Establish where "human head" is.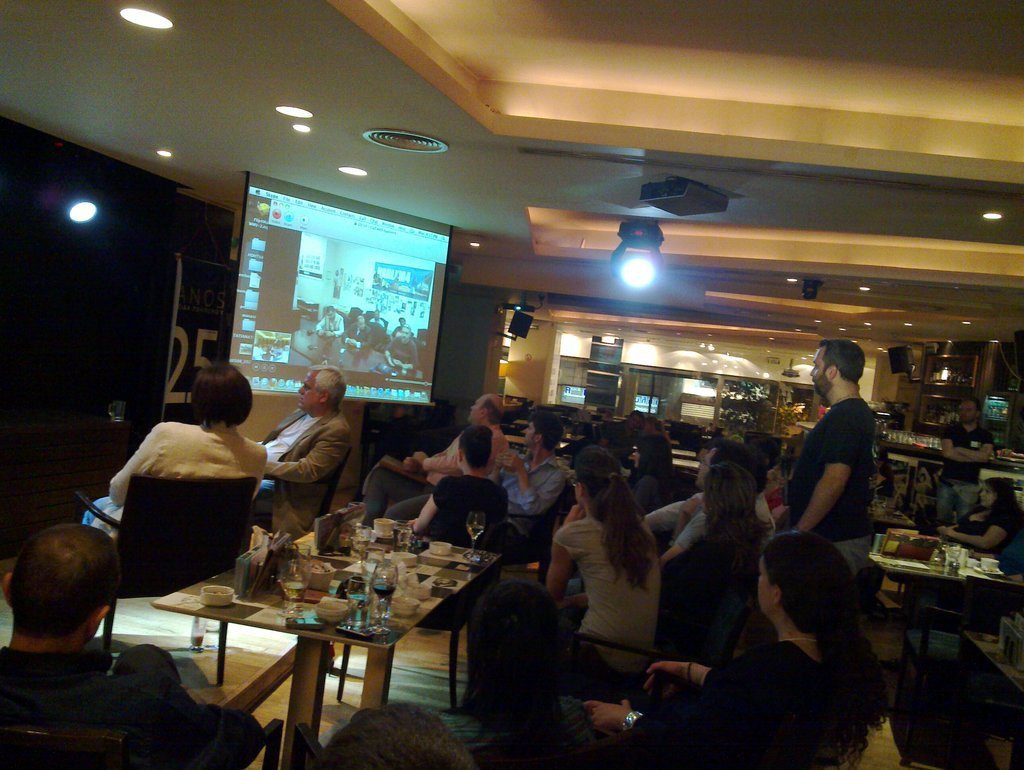
Established at [left=701, top=465, right=759, bottom=522].
